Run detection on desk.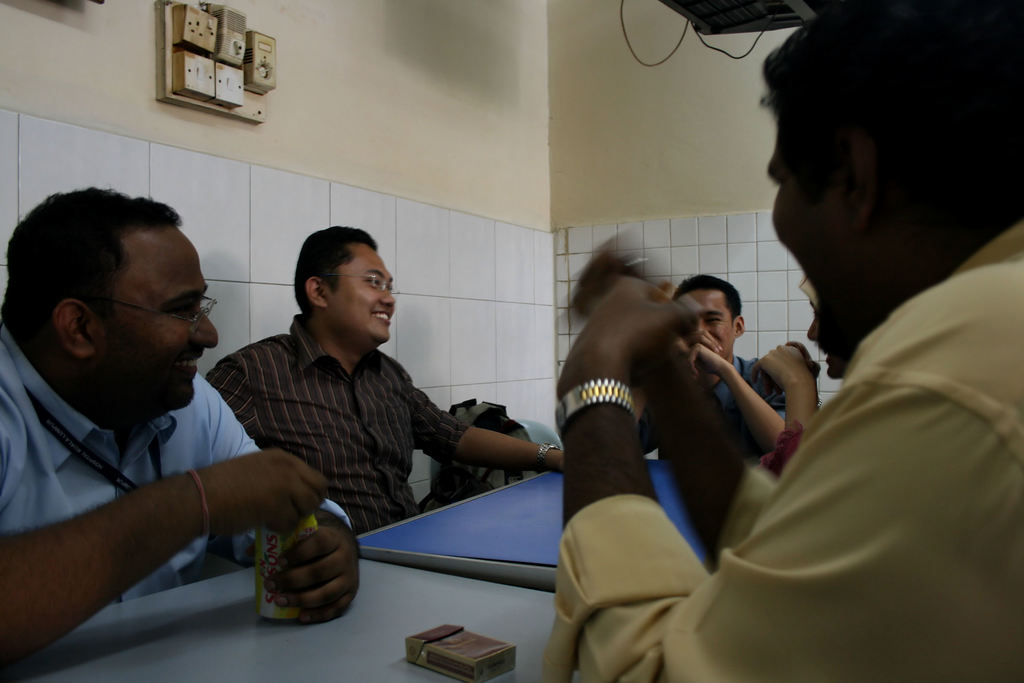
Result: x1=0, y1=456, x2=641, y2=682.
